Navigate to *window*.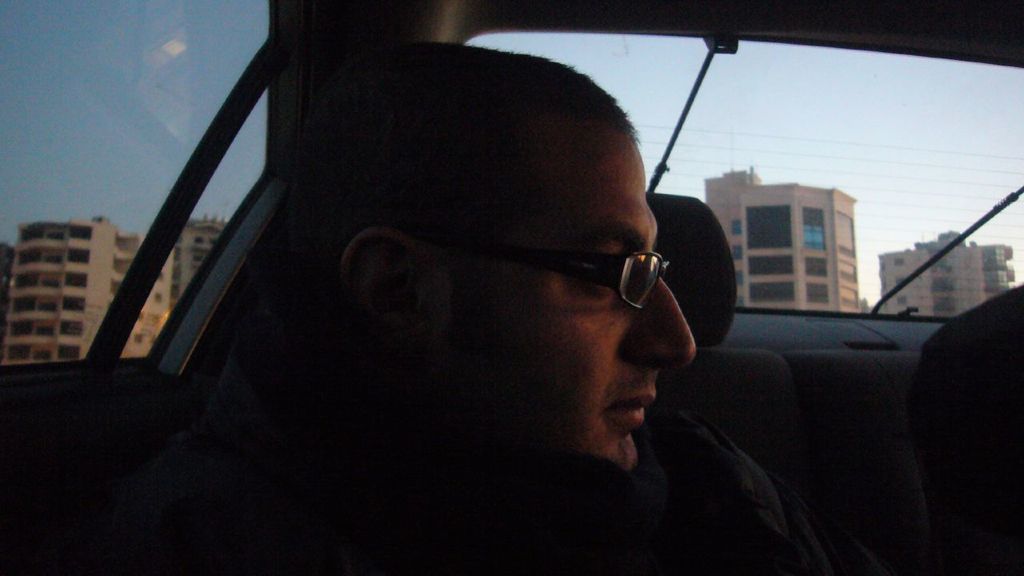
Navigation target: Rect(139, 336, 145, 343).
